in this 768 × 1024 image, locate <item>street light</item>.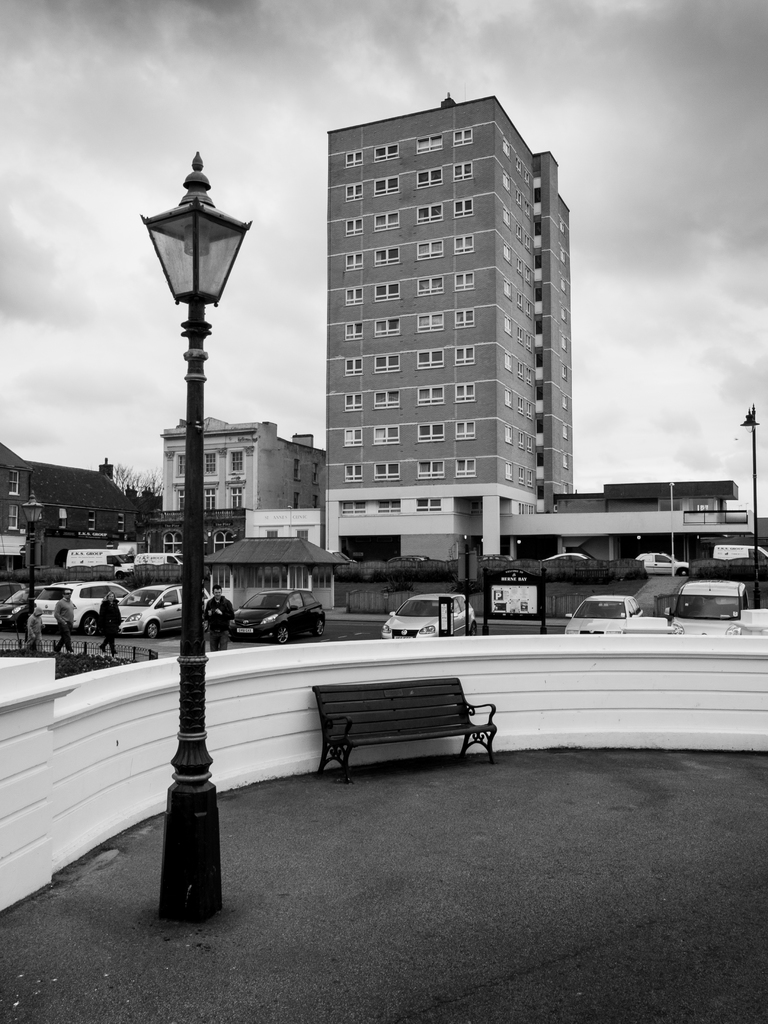
Bounding box: 734,397,762,607.
